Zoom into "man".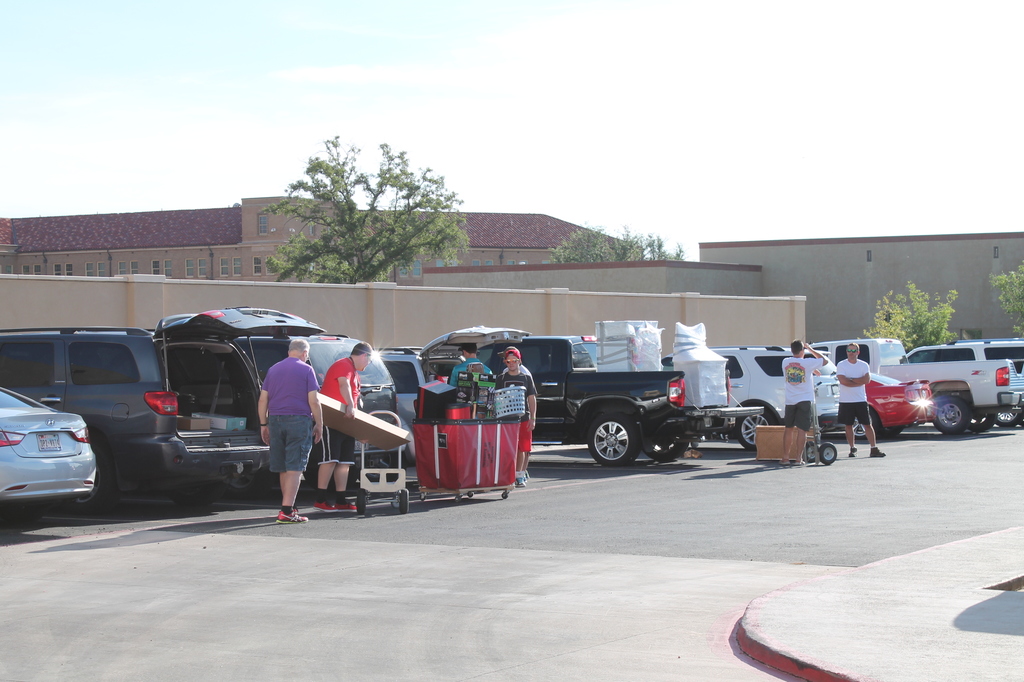
Zoom target: region(505, 346, 535, 476).
